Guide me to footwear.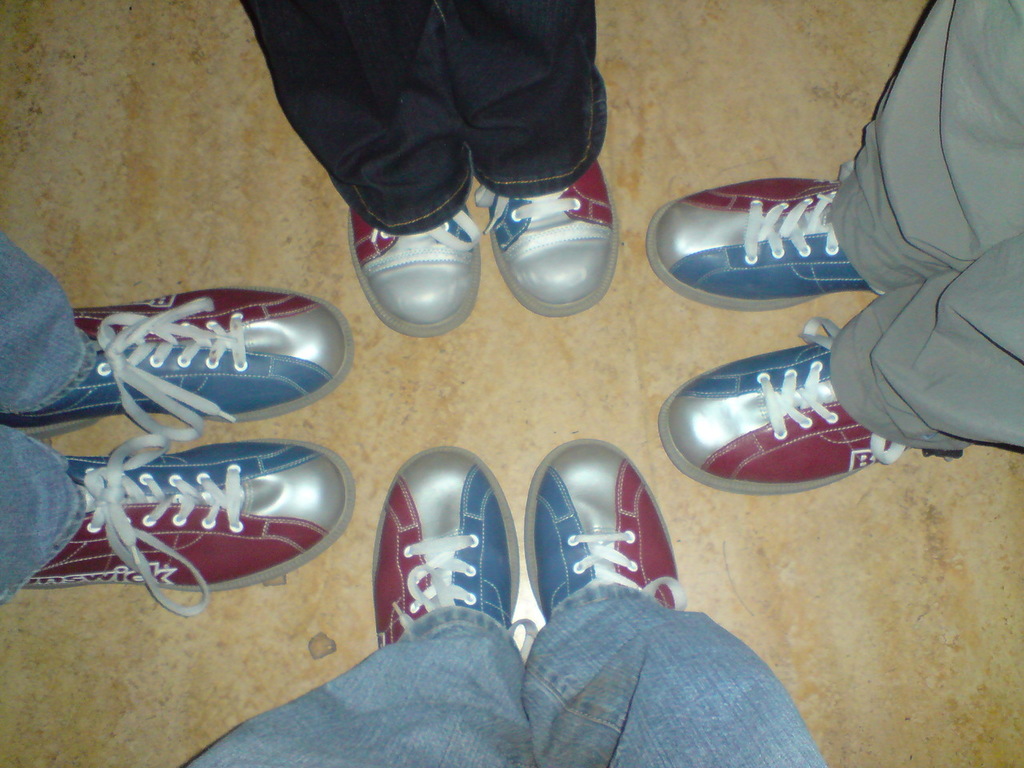
Guidance: <bbox>646, 180, 870, 310</bbox>.
